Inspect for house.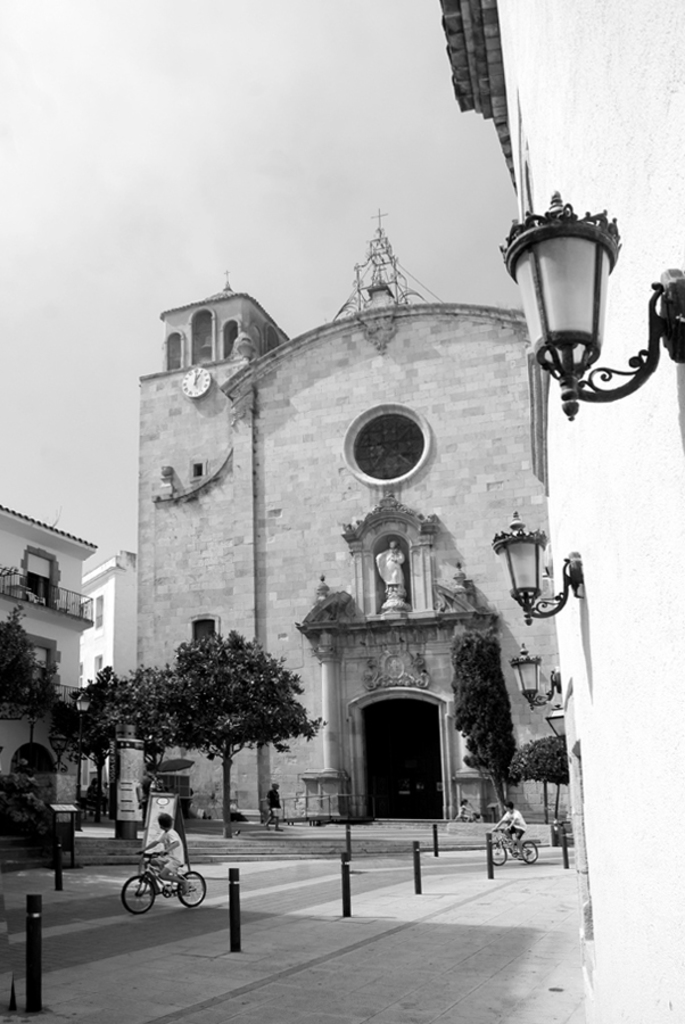
Inspection: BBox(81, 550, 131, 814).
